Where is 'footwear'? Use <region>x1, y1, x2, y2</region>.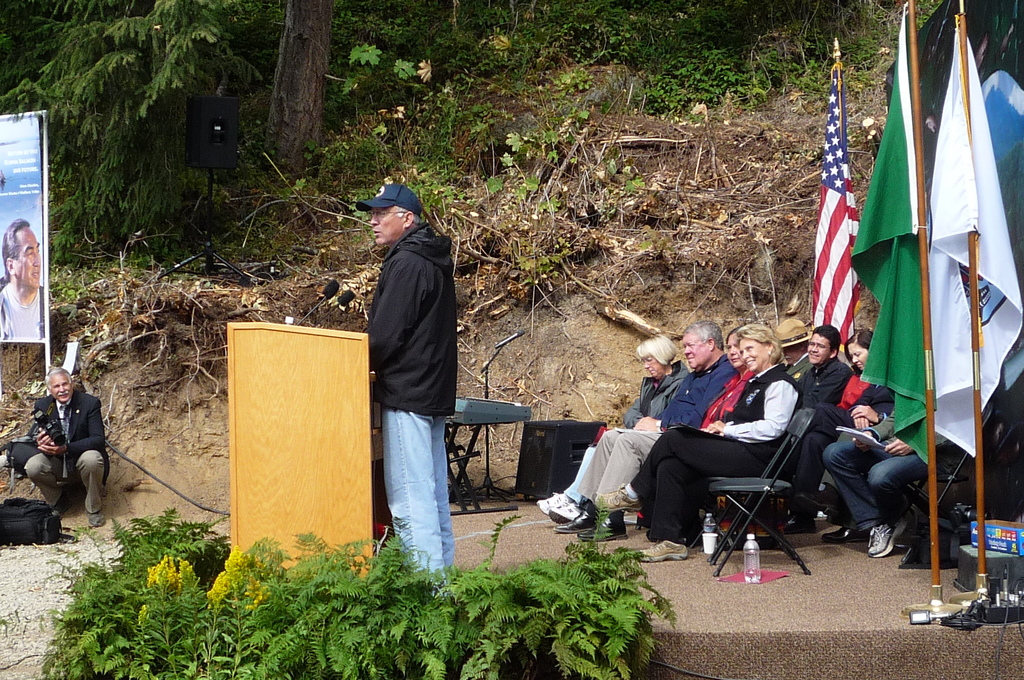
<region>867, 519, 908, 560</region>.
